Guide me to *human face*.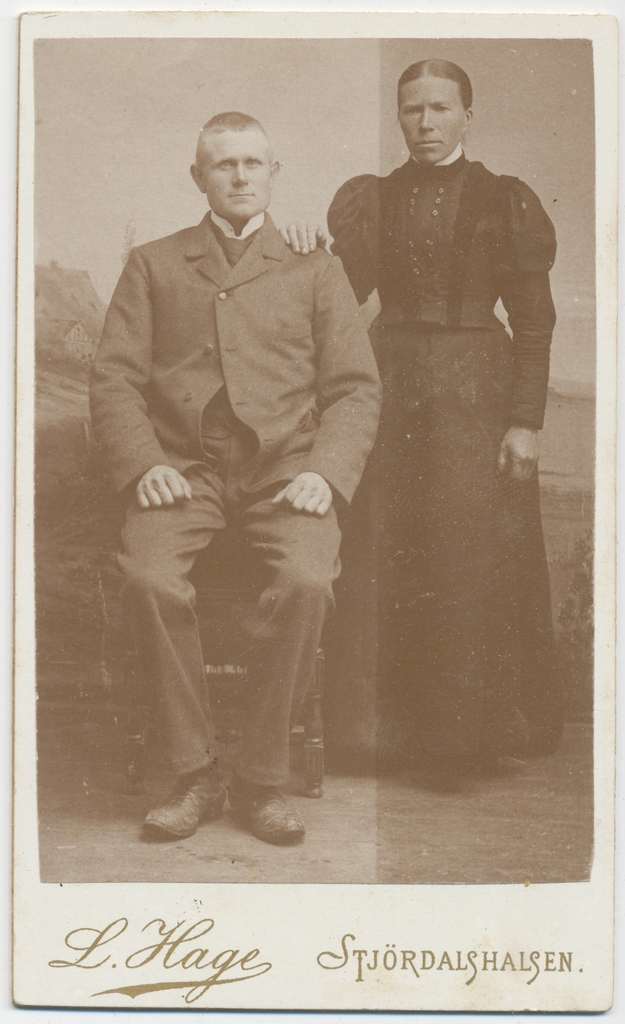
Guidance: <bbox>194, 127, 270, 221</bbox>.
